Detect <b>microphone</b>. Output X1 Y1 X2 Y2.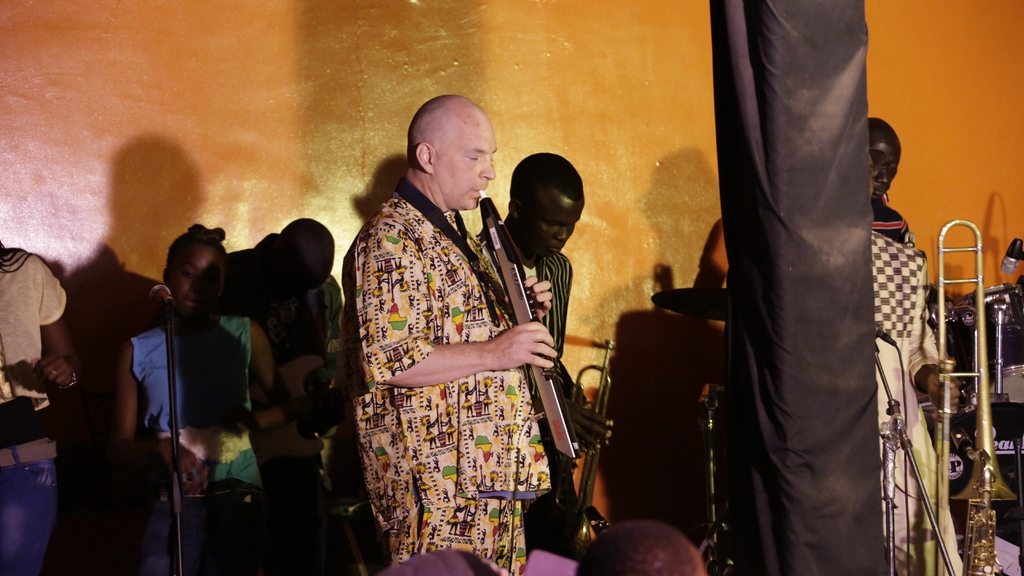
1001 235 1023 272.
